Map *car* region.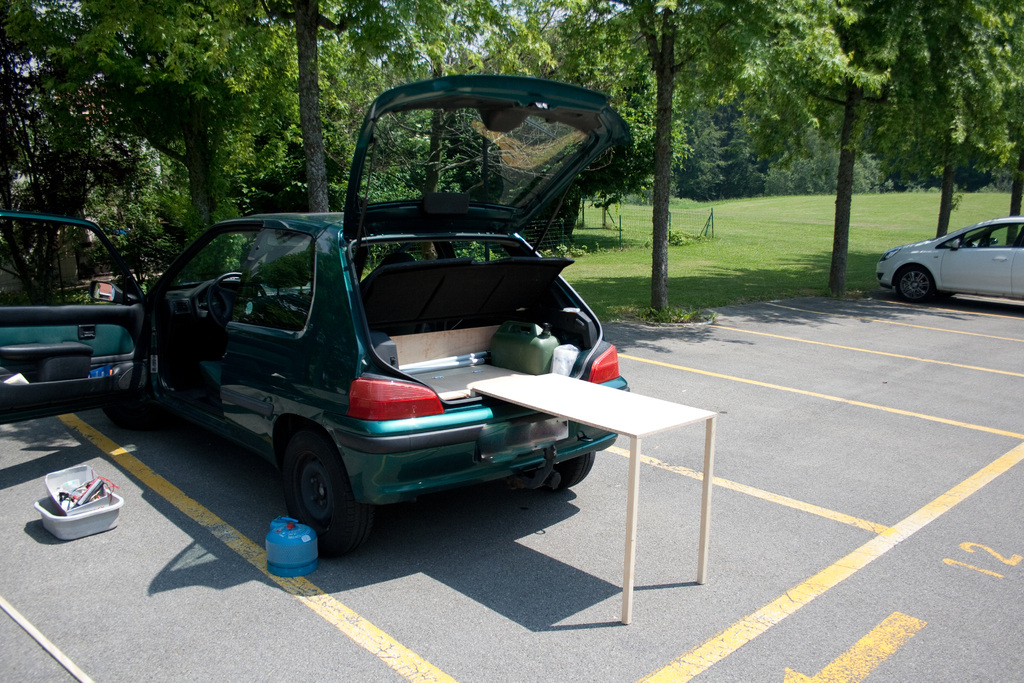
Mapped to box(0, 73, 630, 556).
